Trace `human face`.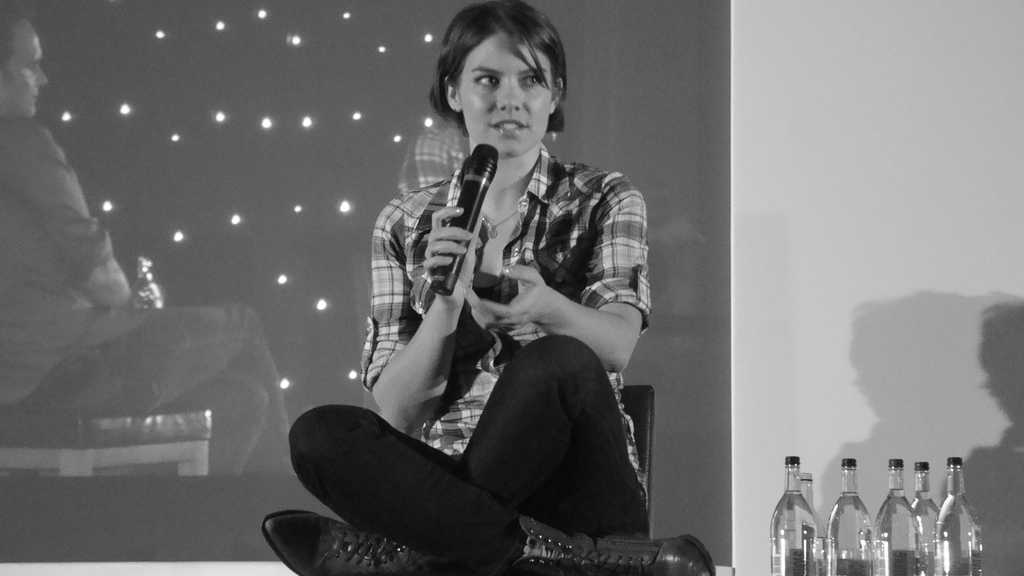
Traced to (459,31,551,156).
